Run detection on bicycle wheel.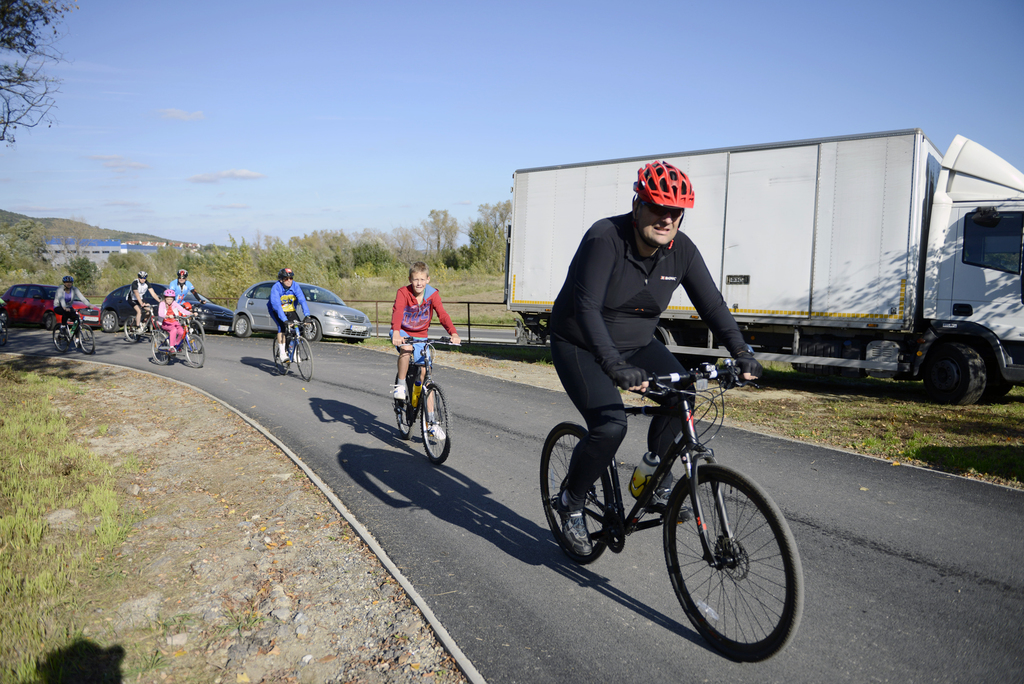
Result: x1=538 y1=418 x2=617 y2=564.
